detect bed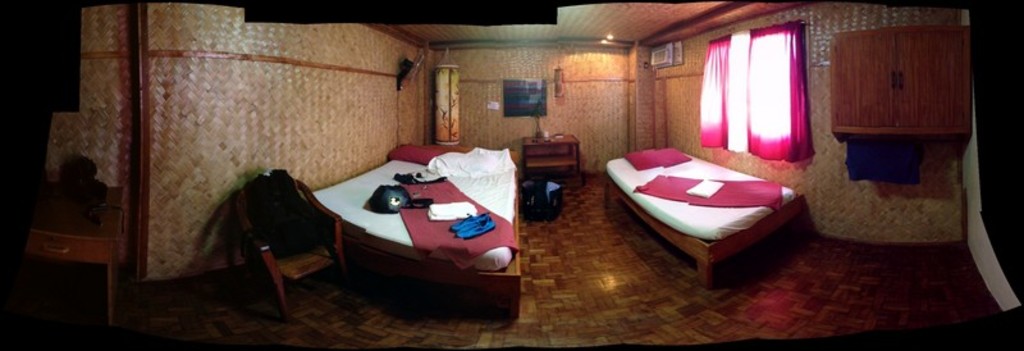
x1=305, y1=138, x2=520, y2=322
